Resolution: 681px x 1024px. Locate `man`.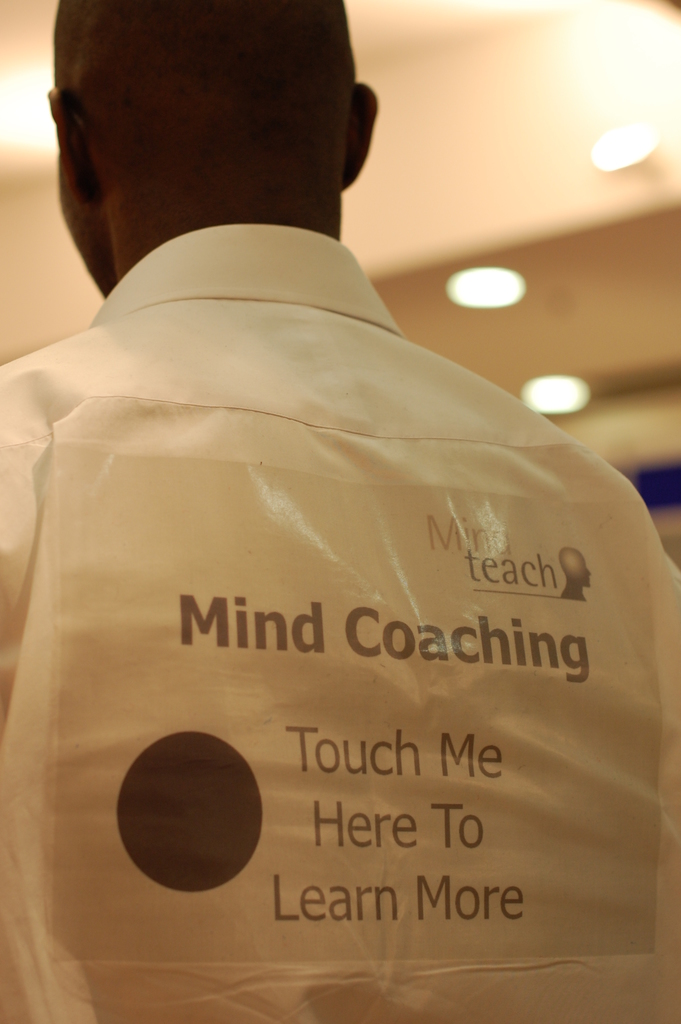
(left=0, top=3, right=669, bottom=985).
